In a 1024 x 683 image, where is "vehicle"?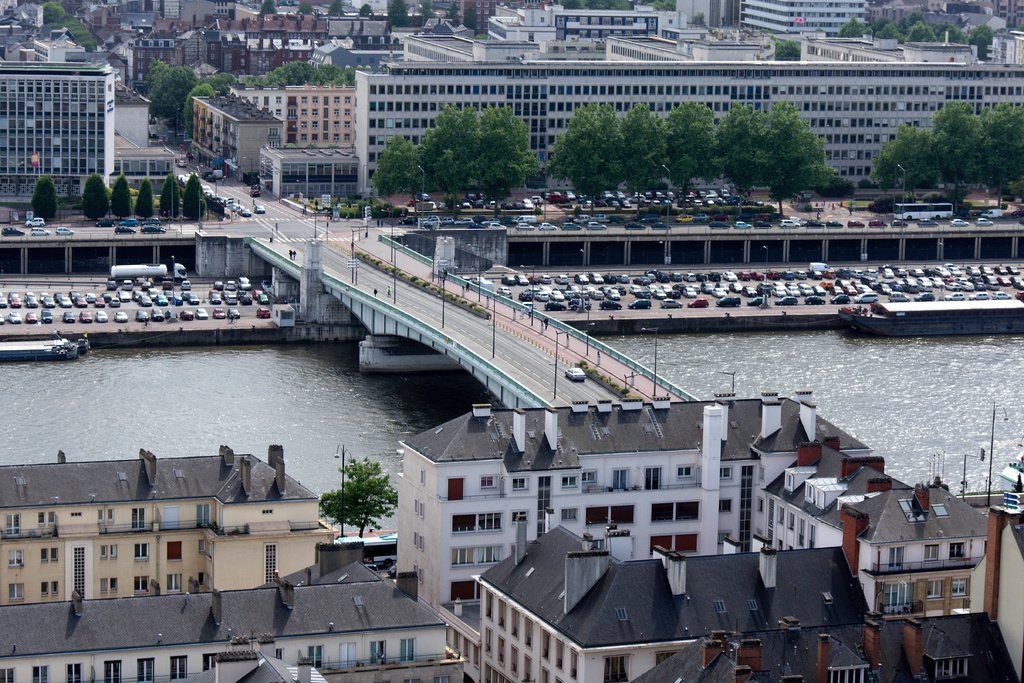
136 309 148 322.
